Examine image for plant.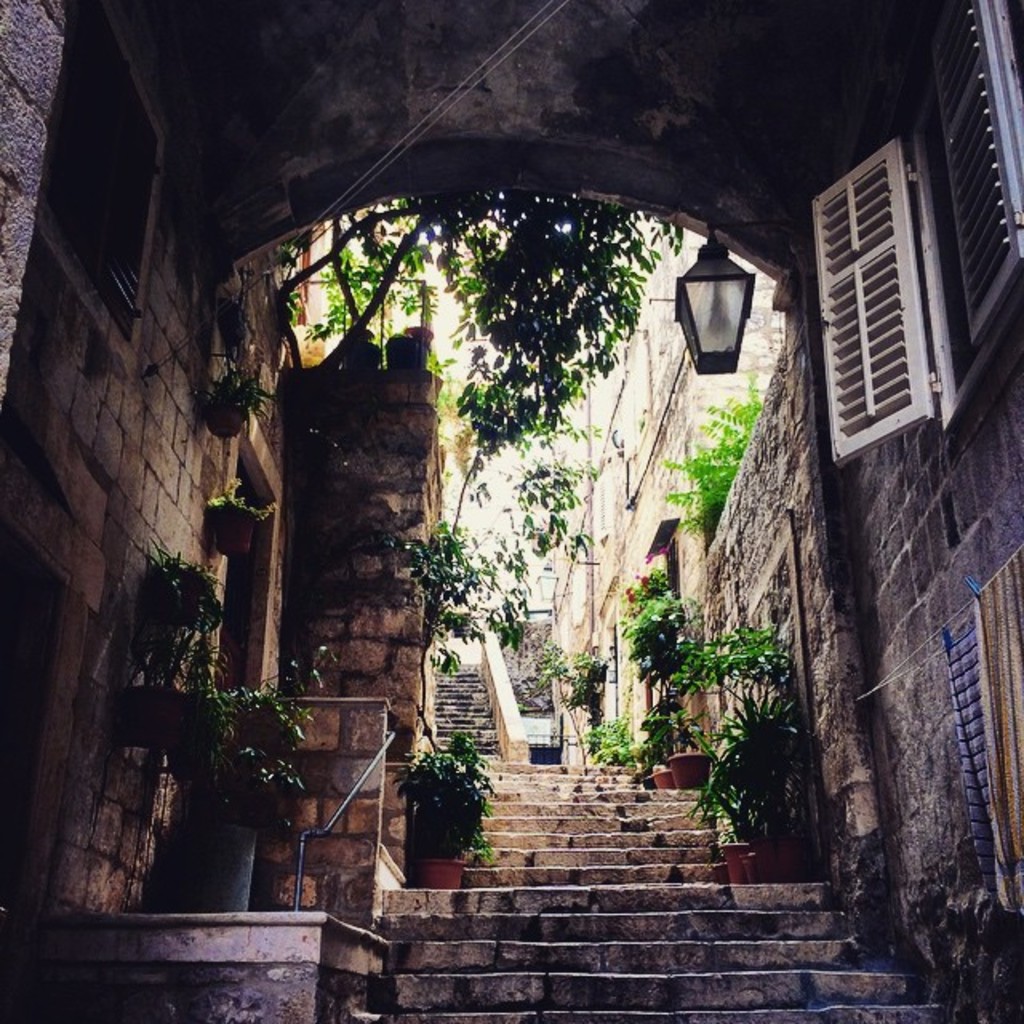
Examination result: box=[390, 733, 501, 867].
